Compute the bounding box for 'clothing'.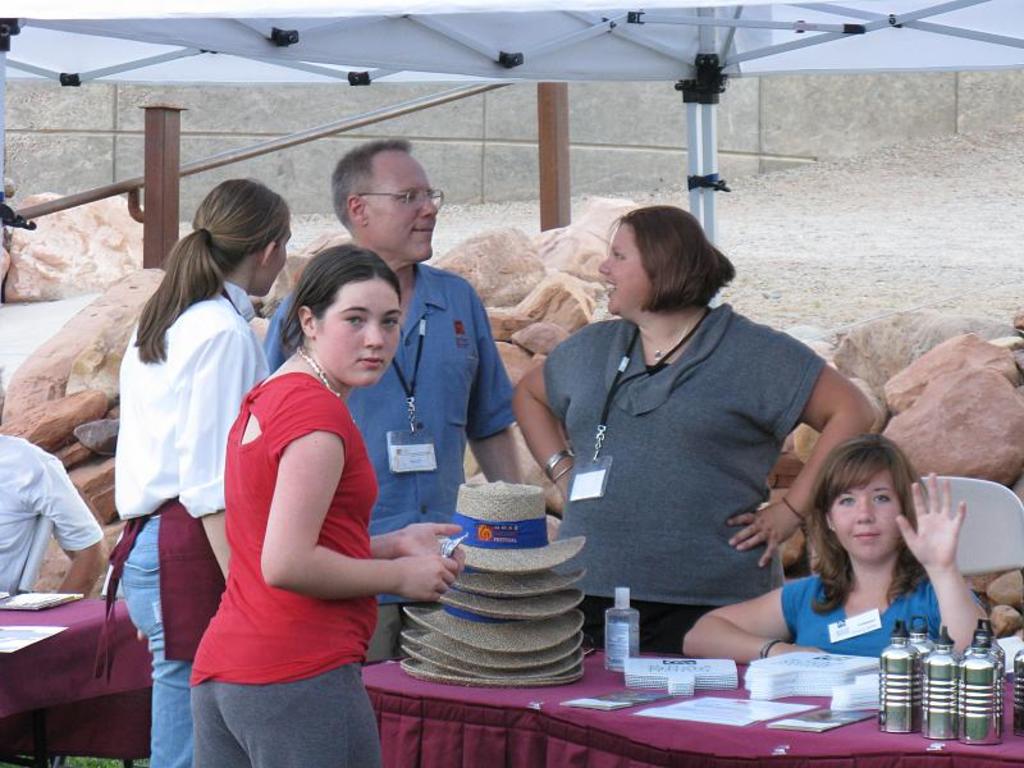
x1=782 y1=567 x2=991 y2=659.
